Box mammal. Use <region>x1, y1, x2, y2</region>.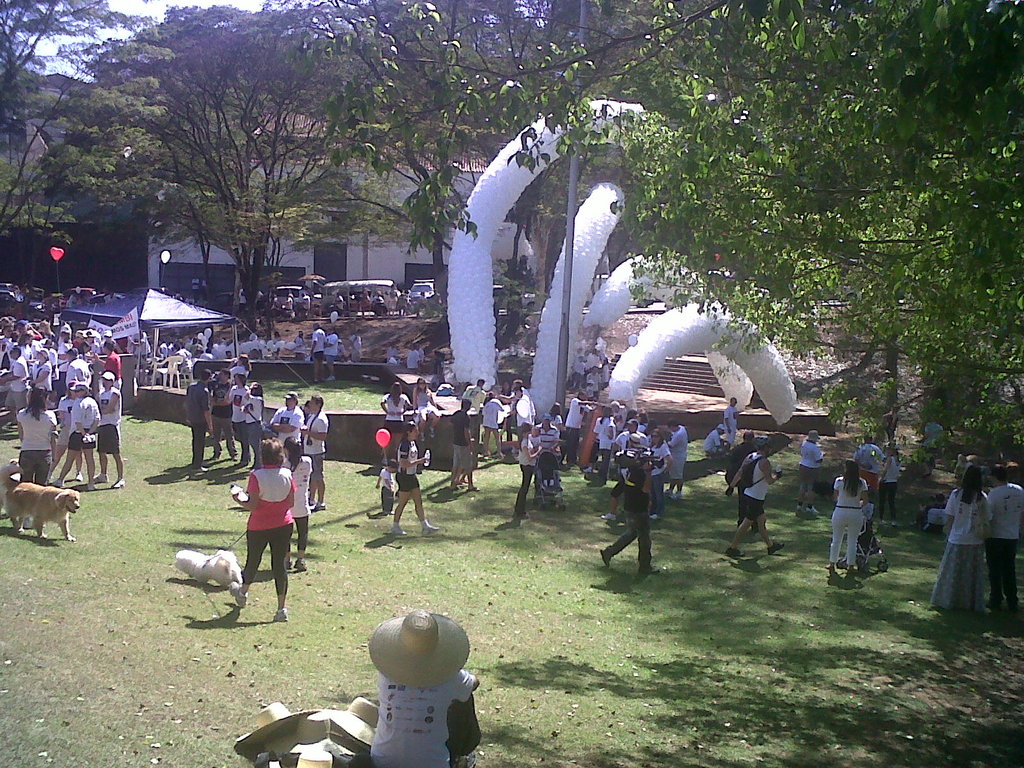
<region>513, 421, 538, 518</region>.
